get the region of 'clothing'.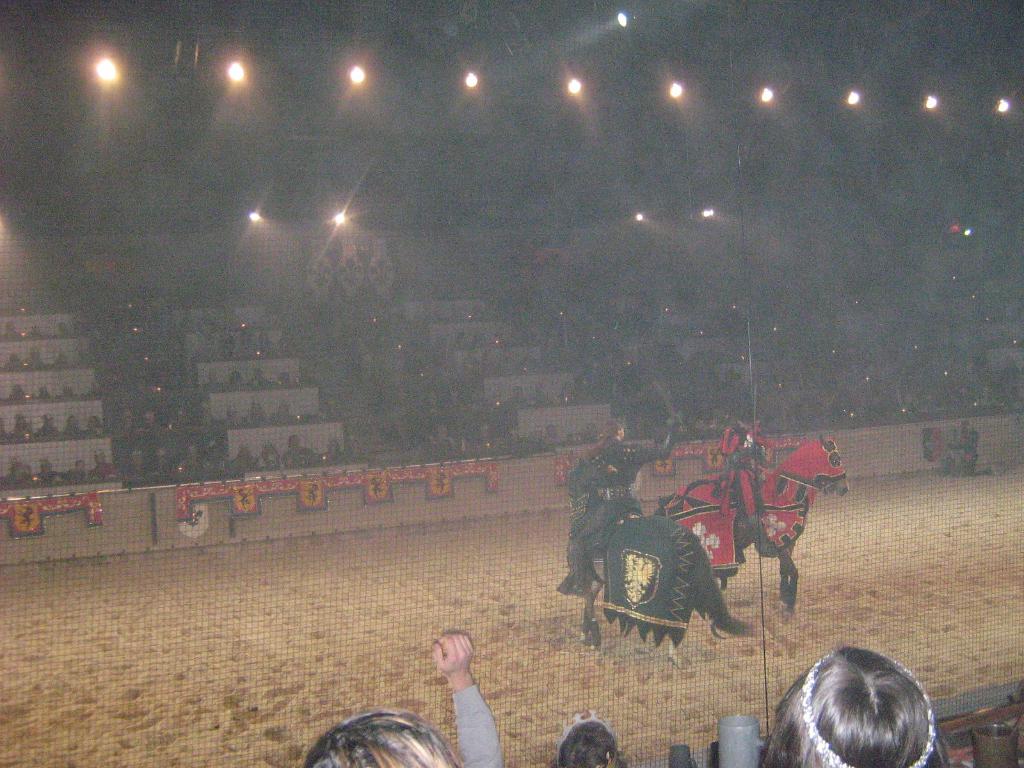
(451, 687, 506, 767).
